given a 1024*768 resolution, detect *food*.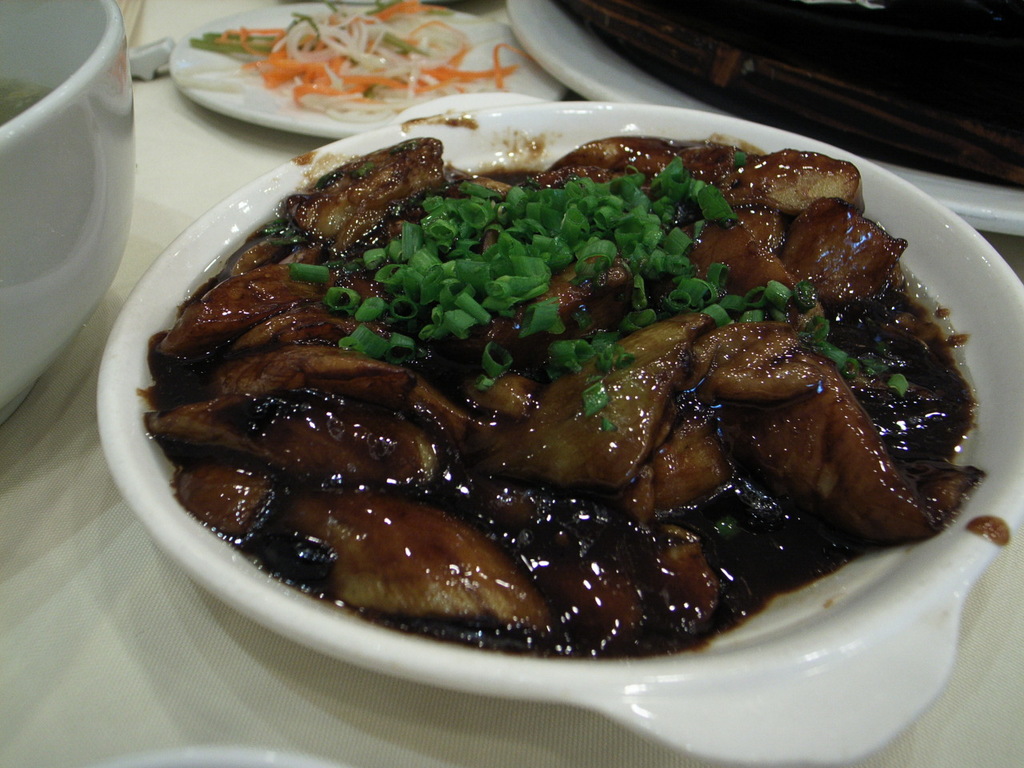
176,0,526,110.
